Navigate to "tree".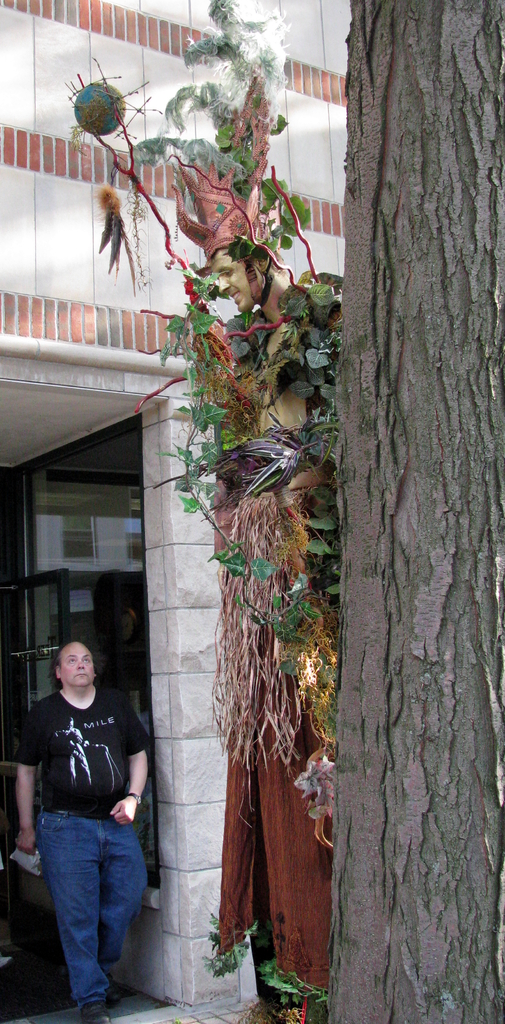
Navigation target: 322, 0, 504, 1023.
